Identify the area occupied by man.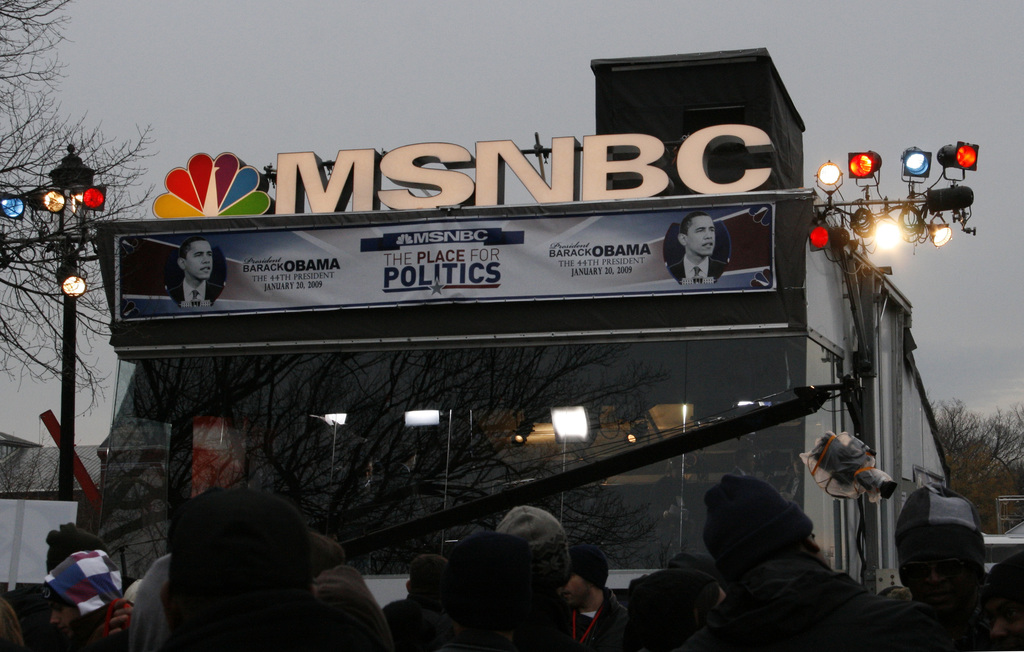
Area: x1=552, y1=556, x2=628, y2=651.
